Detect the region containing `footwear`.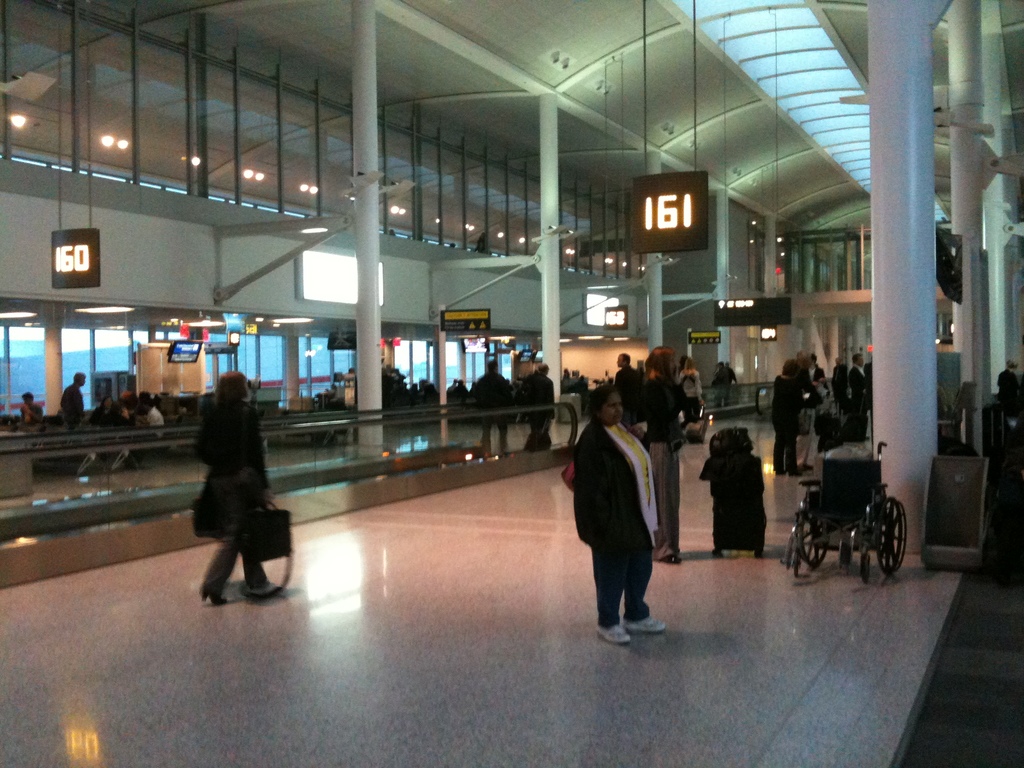
(660, 556, 684, 564).
